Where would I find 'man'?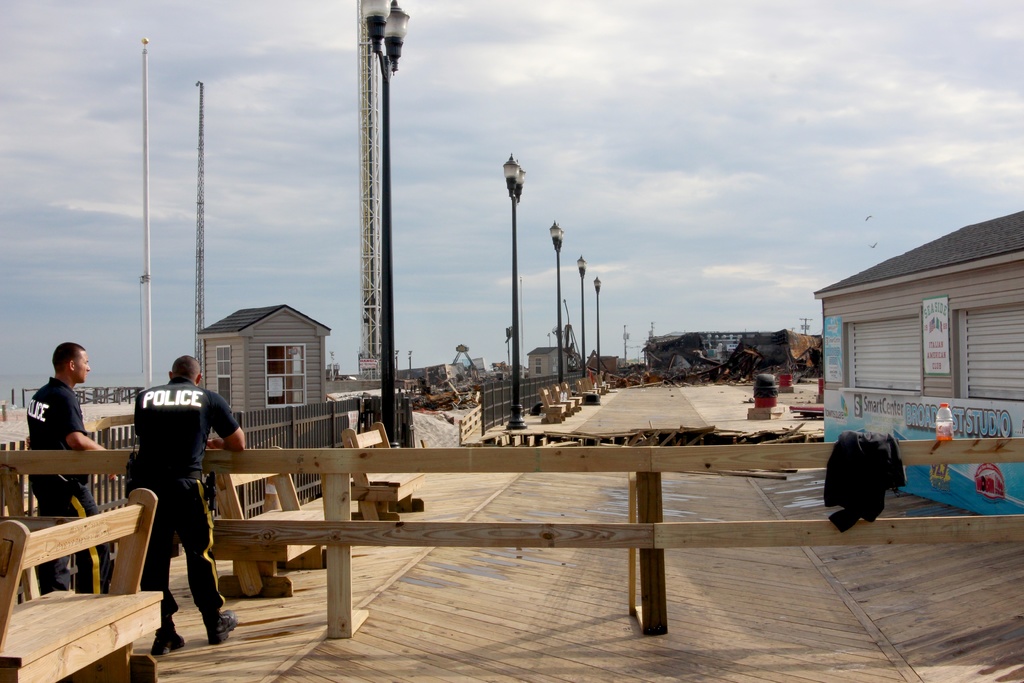
At x1=24 y1=336 x2=119 y2=595.
